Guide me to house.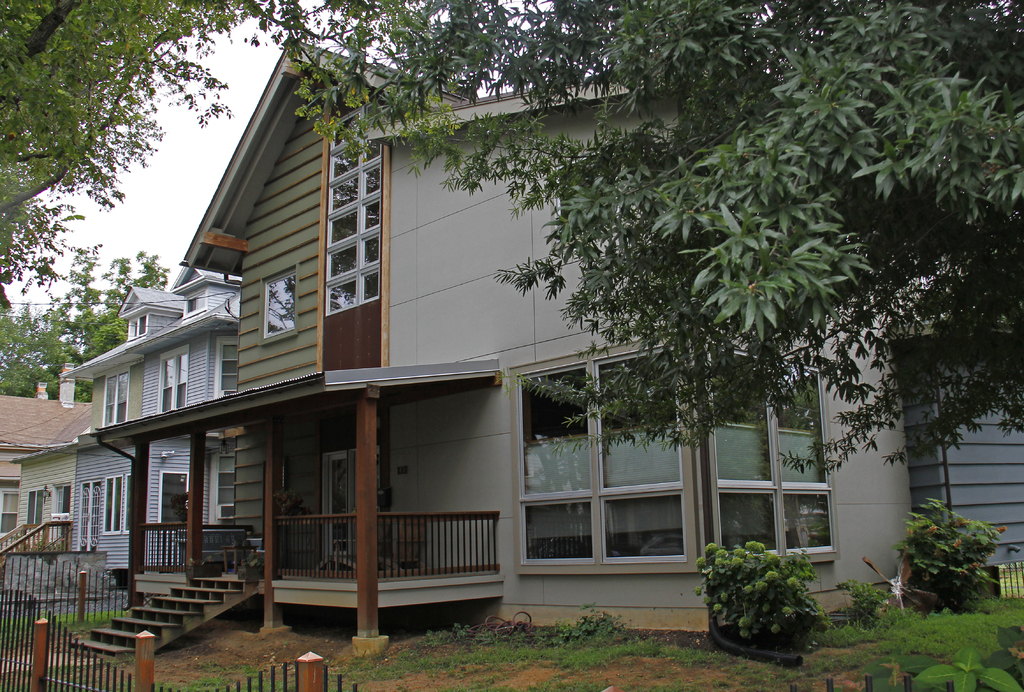
Guidance: <region>72, 41, 947, 652</region>.
